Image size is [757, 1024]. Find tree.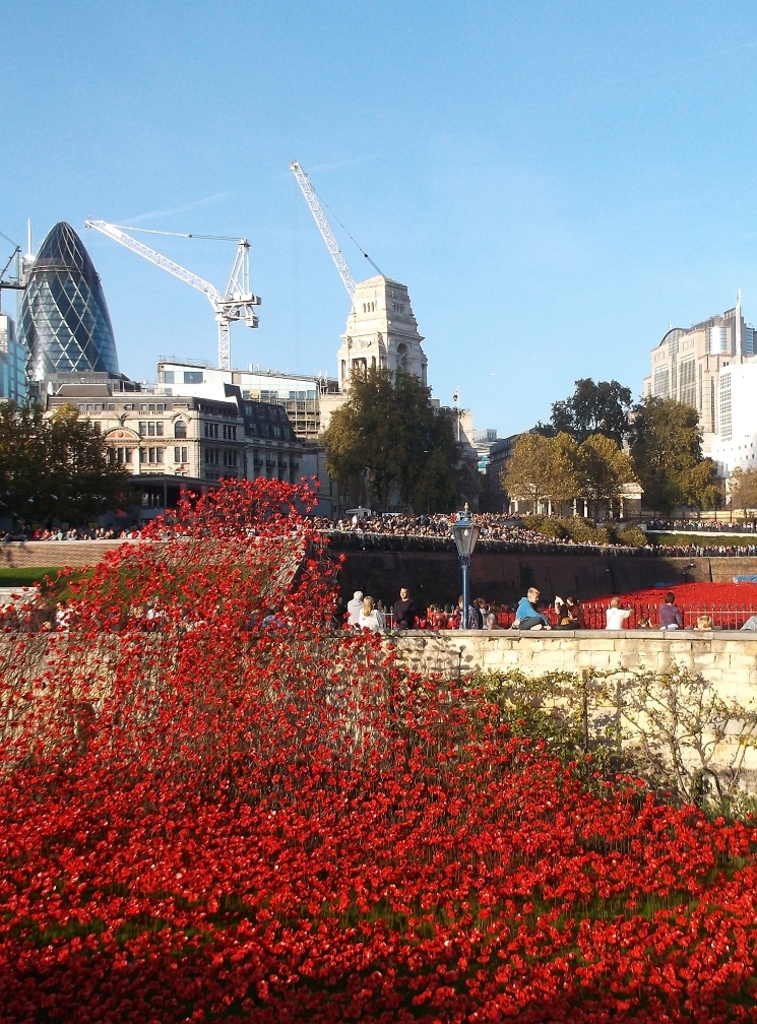
l=0, t=402, r=120, b=505.
